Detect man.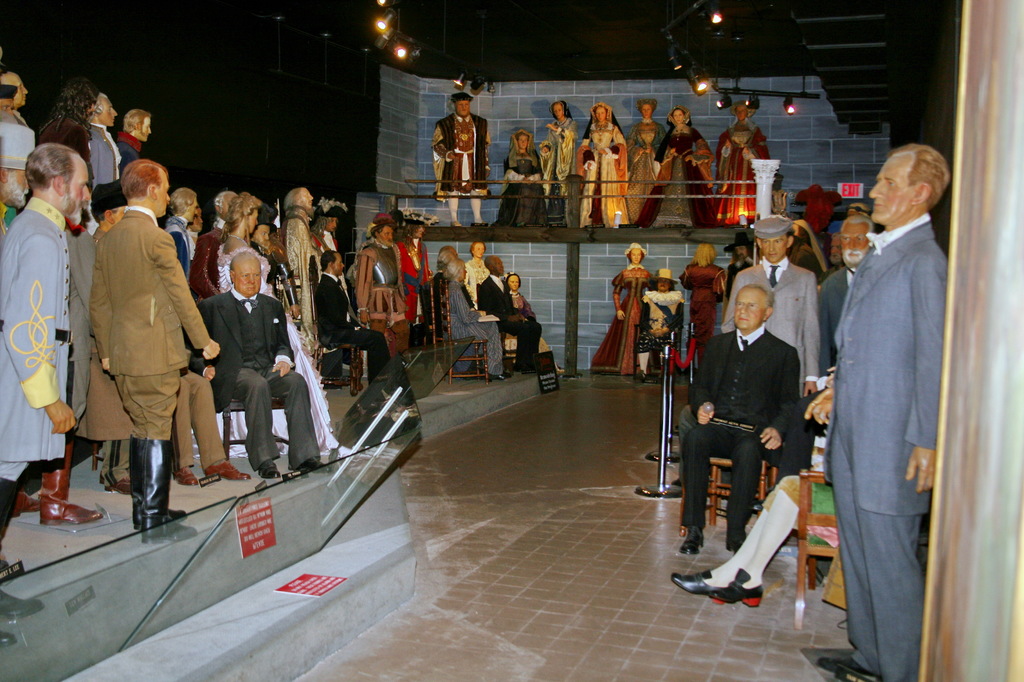
Detected at 434 95 488 228.
